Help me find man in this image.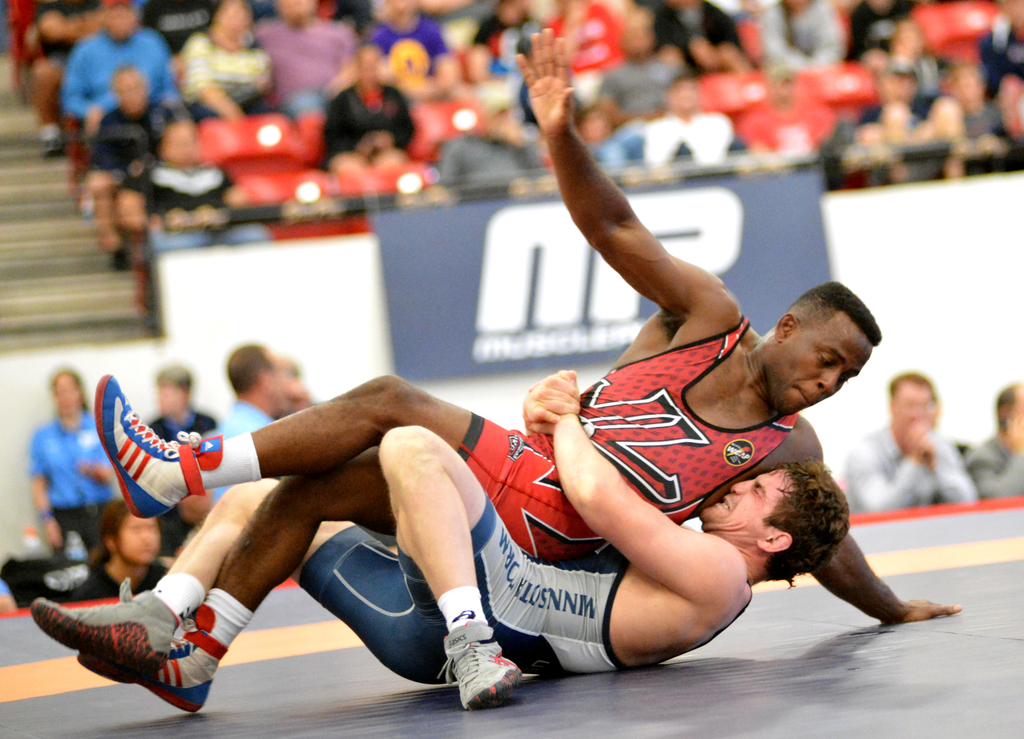
Found it: <box>207,338,295,503</box>.
